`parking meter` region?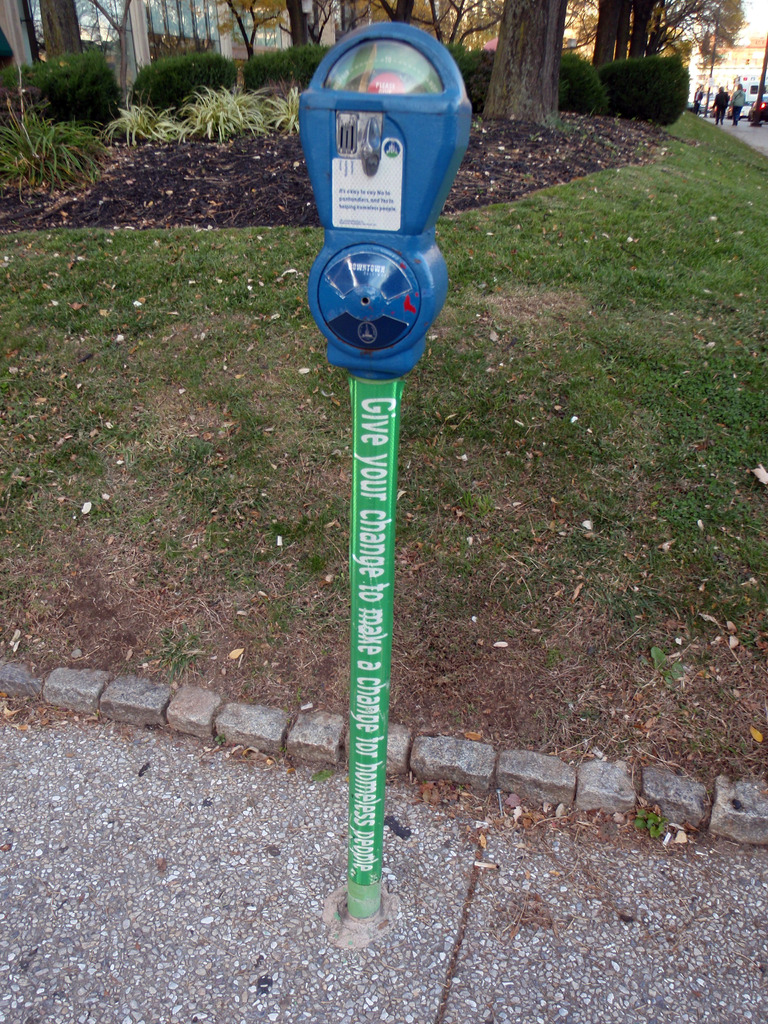
rect(300, 11, 471, 369)
